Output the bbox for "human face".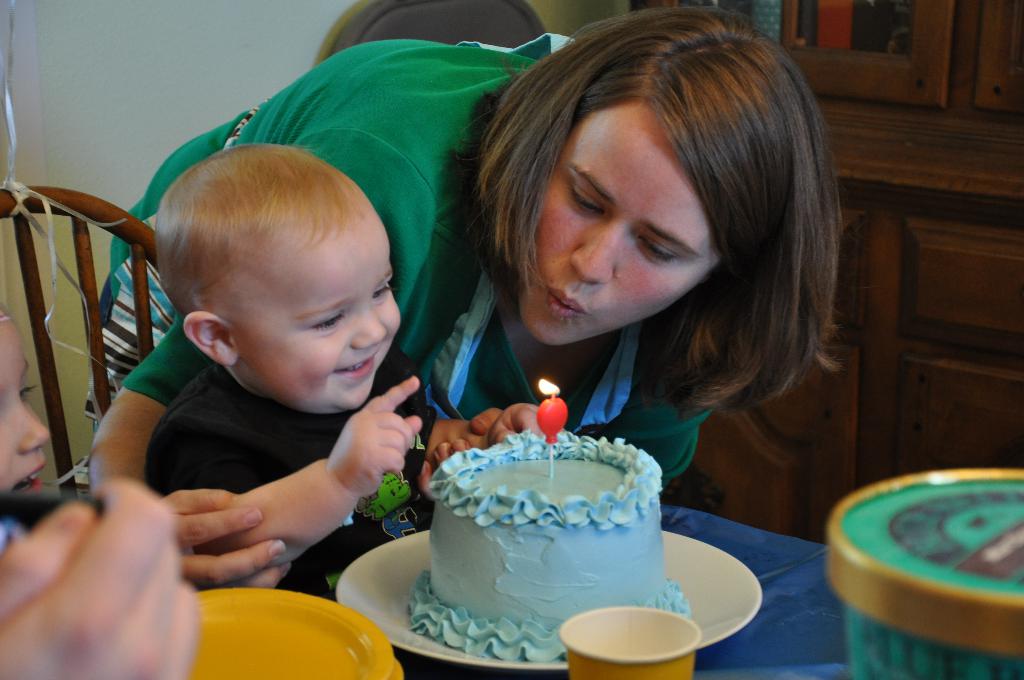
[236,209,404,414].
